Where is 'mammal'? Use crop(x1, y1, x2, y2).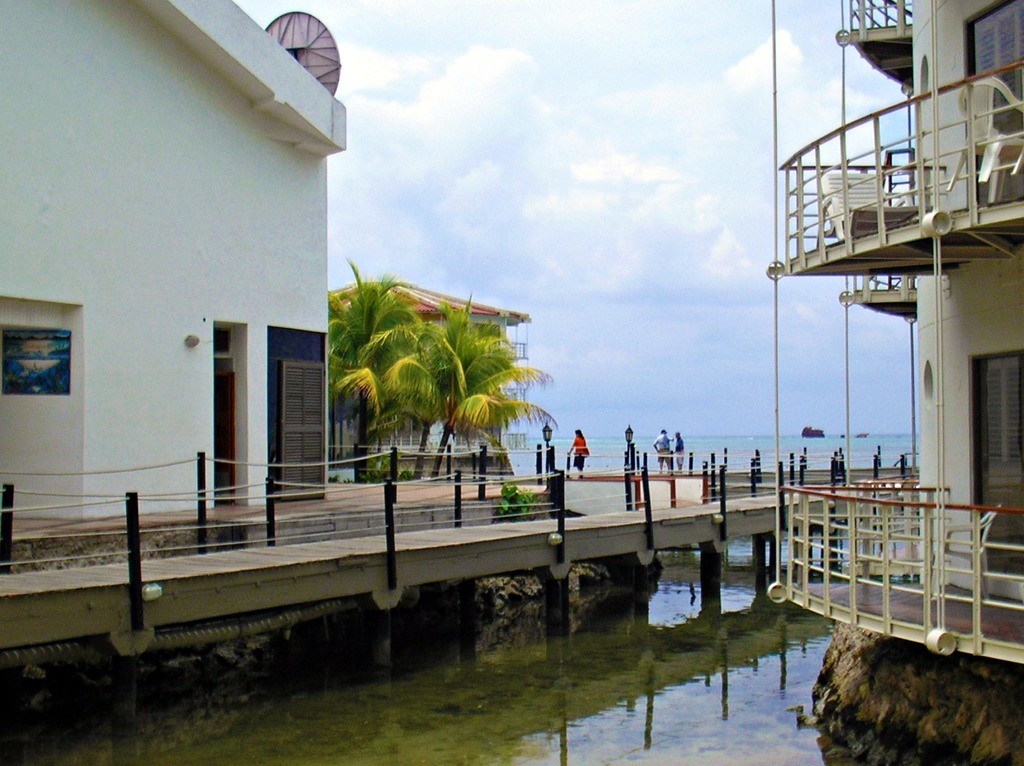
crop(563, 427, 590, 470).
